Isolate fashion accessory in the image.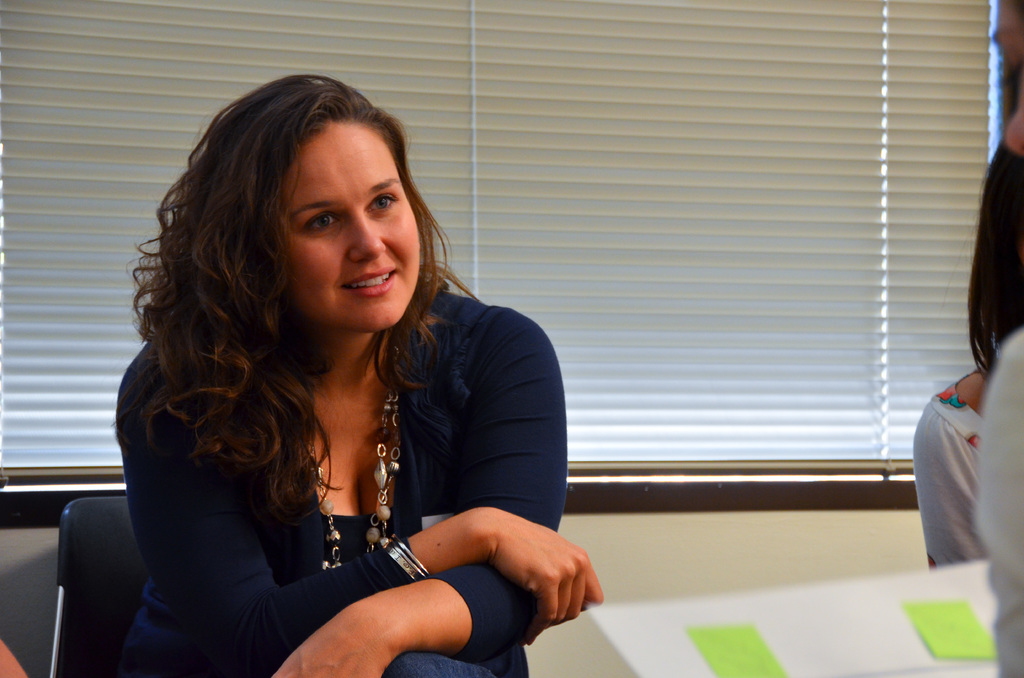
Isolated region: 312 390 401 571.
